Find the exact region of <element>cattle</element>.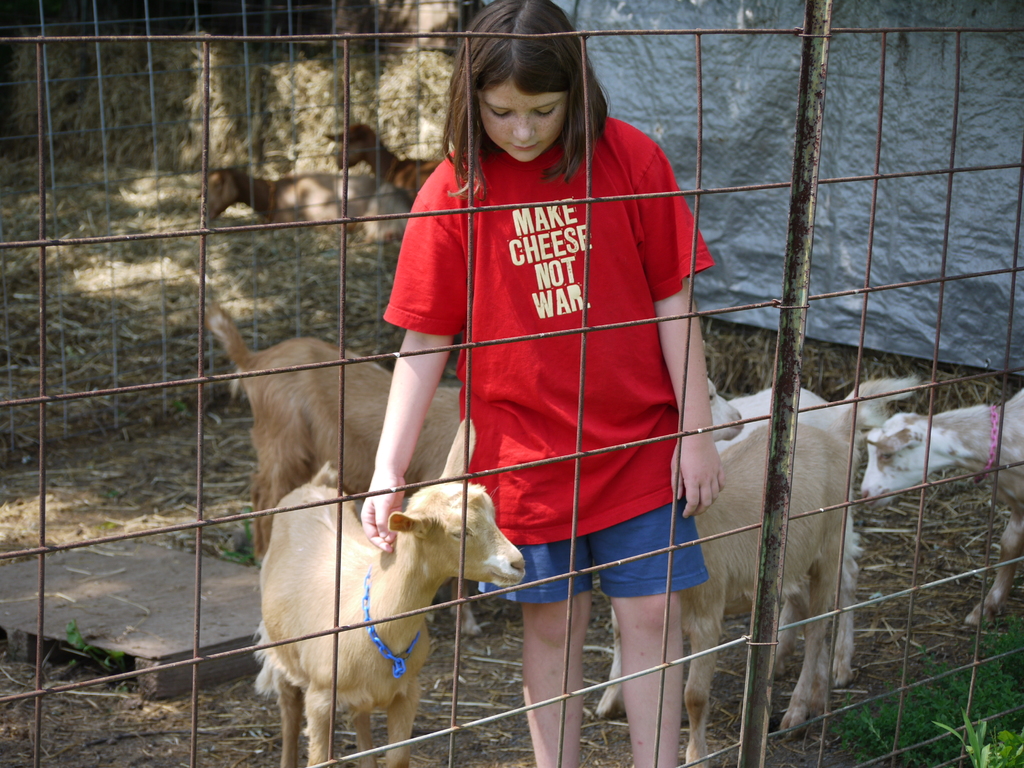
Exact region: 588 380 863 767.
